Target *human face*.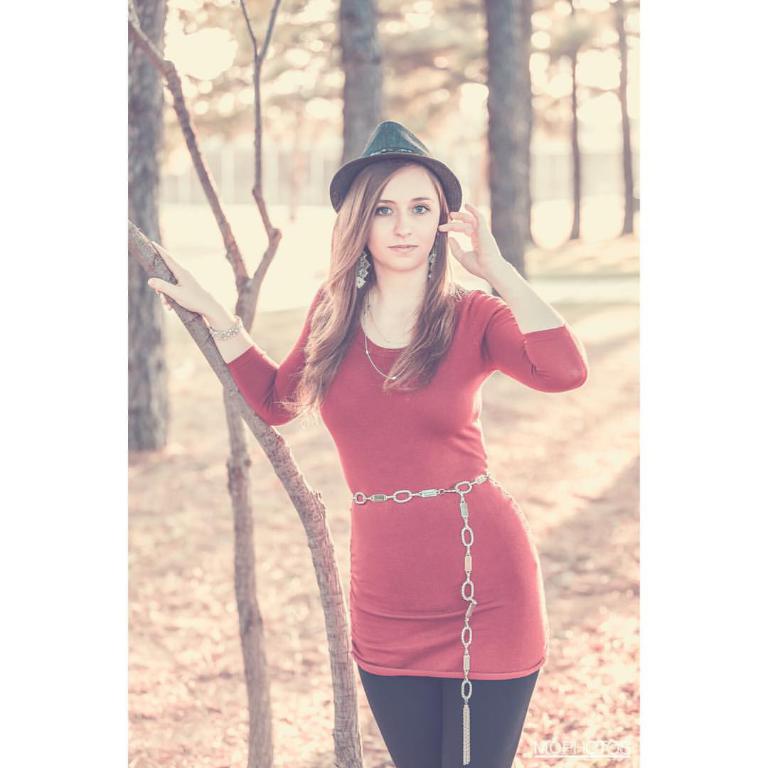
Target region: 378/160/434/265.
